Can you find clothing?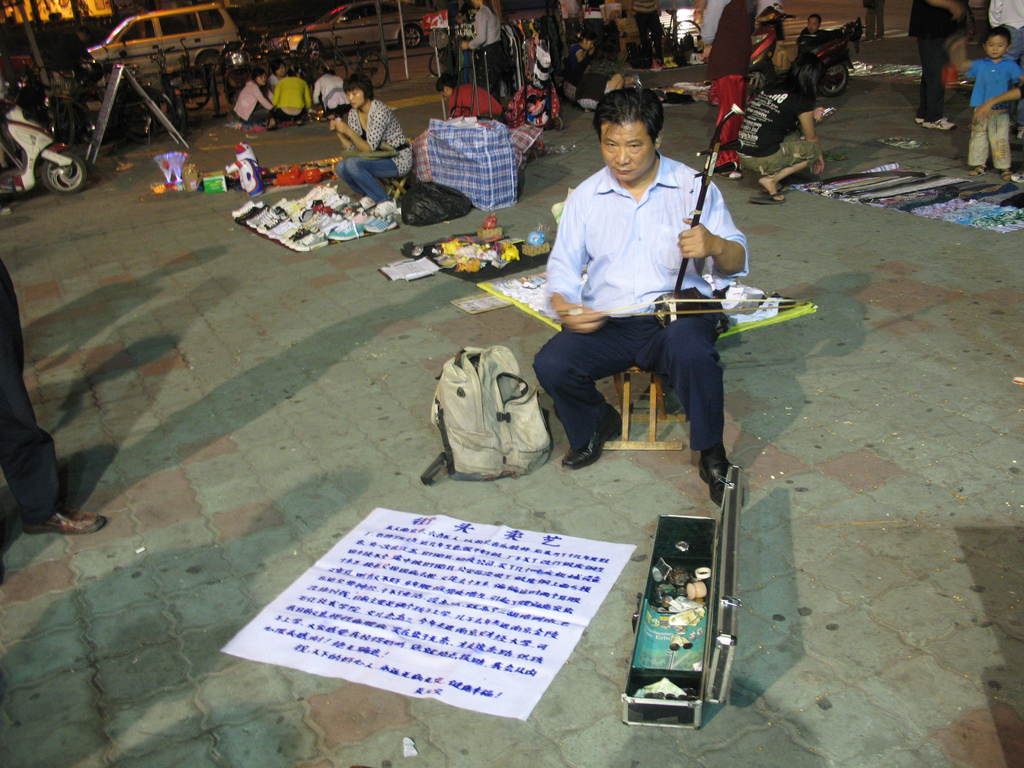
Yes, bounding box: [736, 64, 817, 173].
